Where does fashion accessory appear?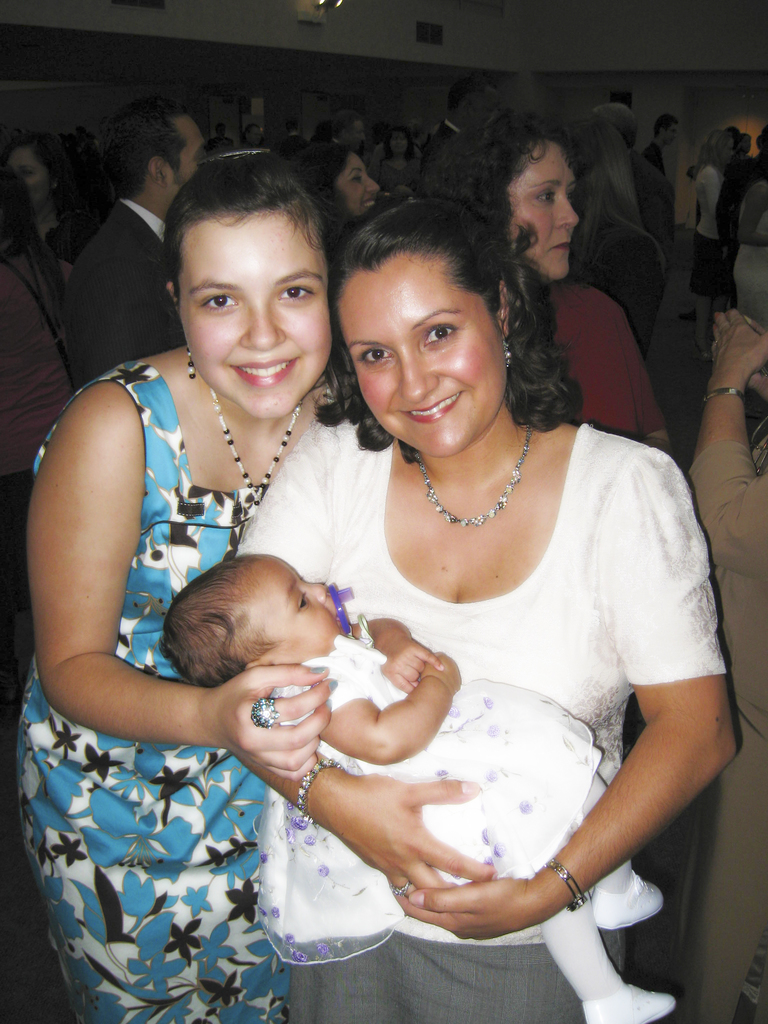
Appears at x1=196, y1=141, x2=273, y2=168.
